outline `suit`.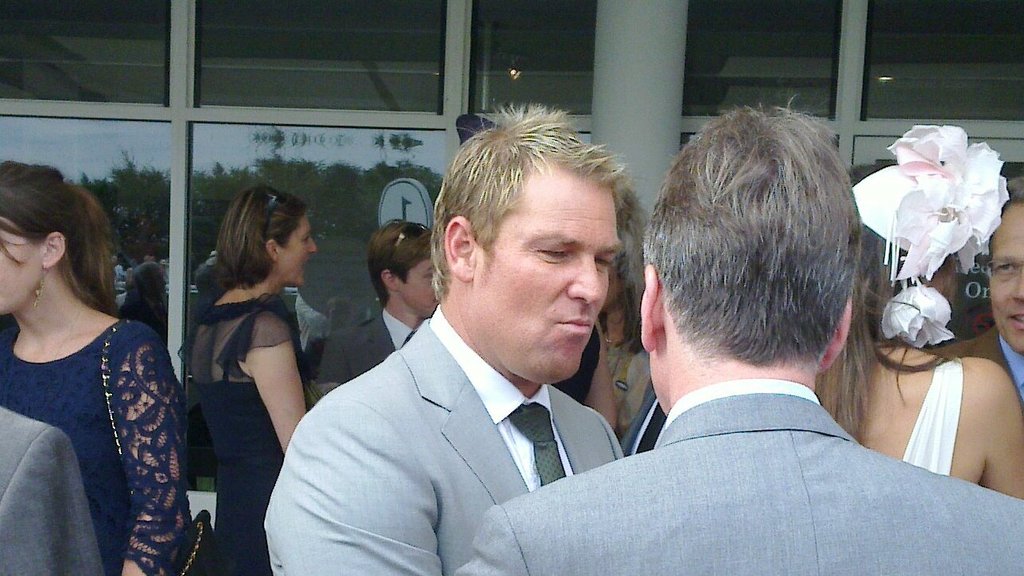
Outline: (455, 378, 1023, 575).
